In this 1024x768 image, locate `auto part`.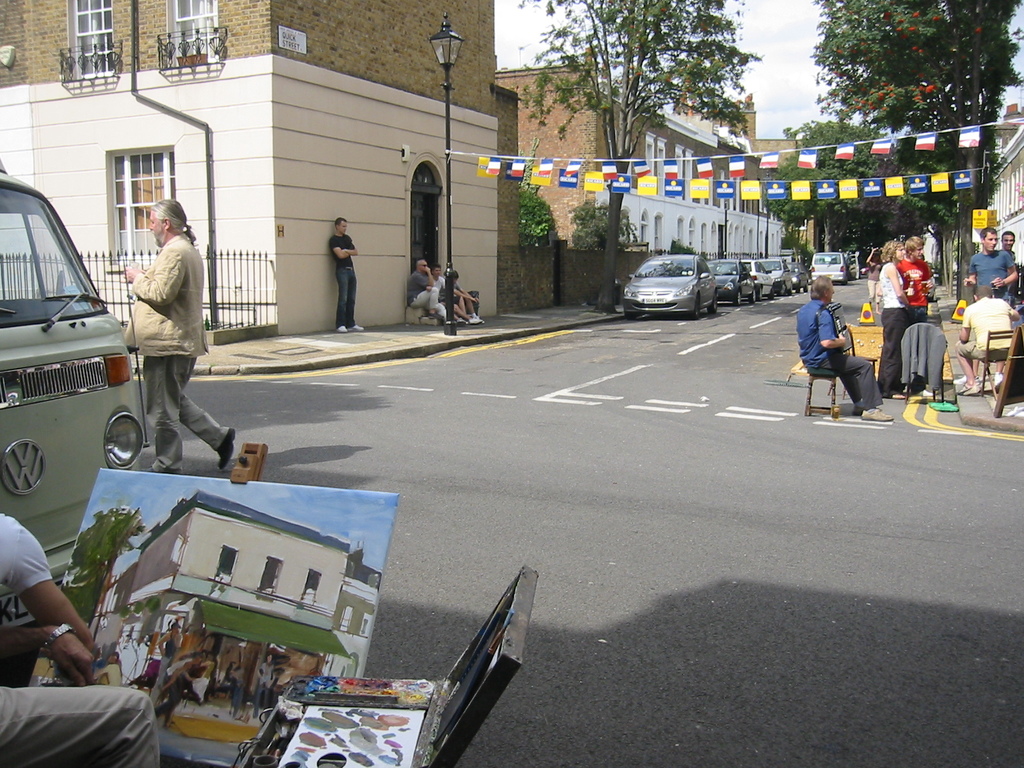
Bounding box: bbox(625, 303, 692, 316).
